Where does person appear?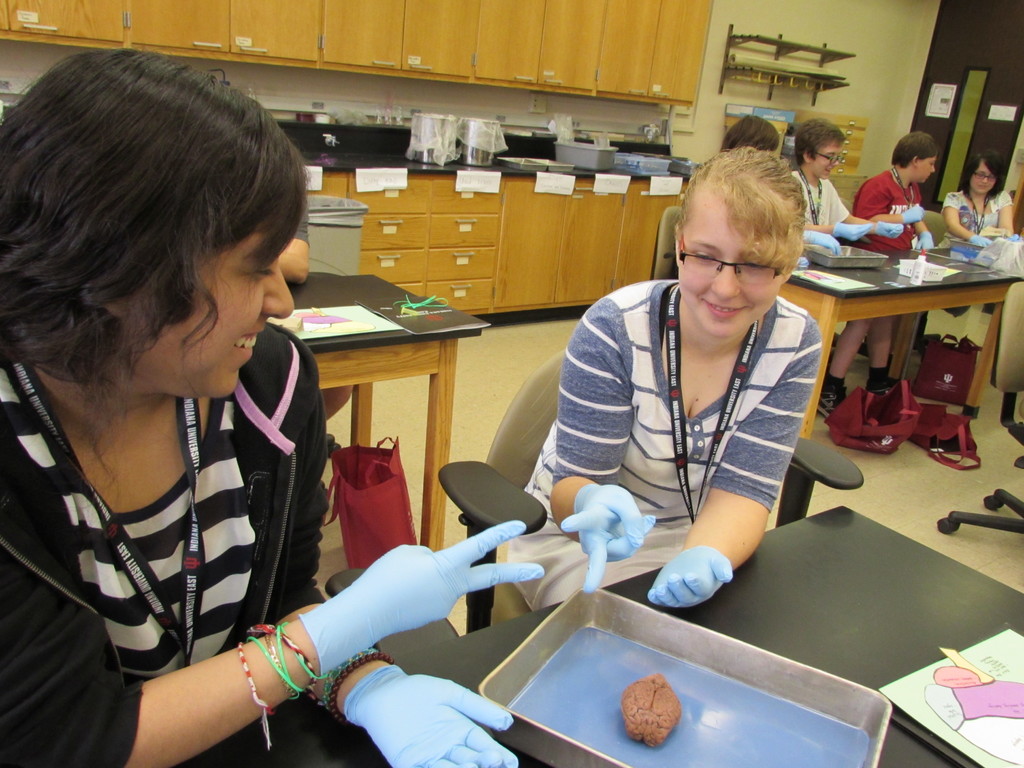
Appears at 0/48/545/767.
